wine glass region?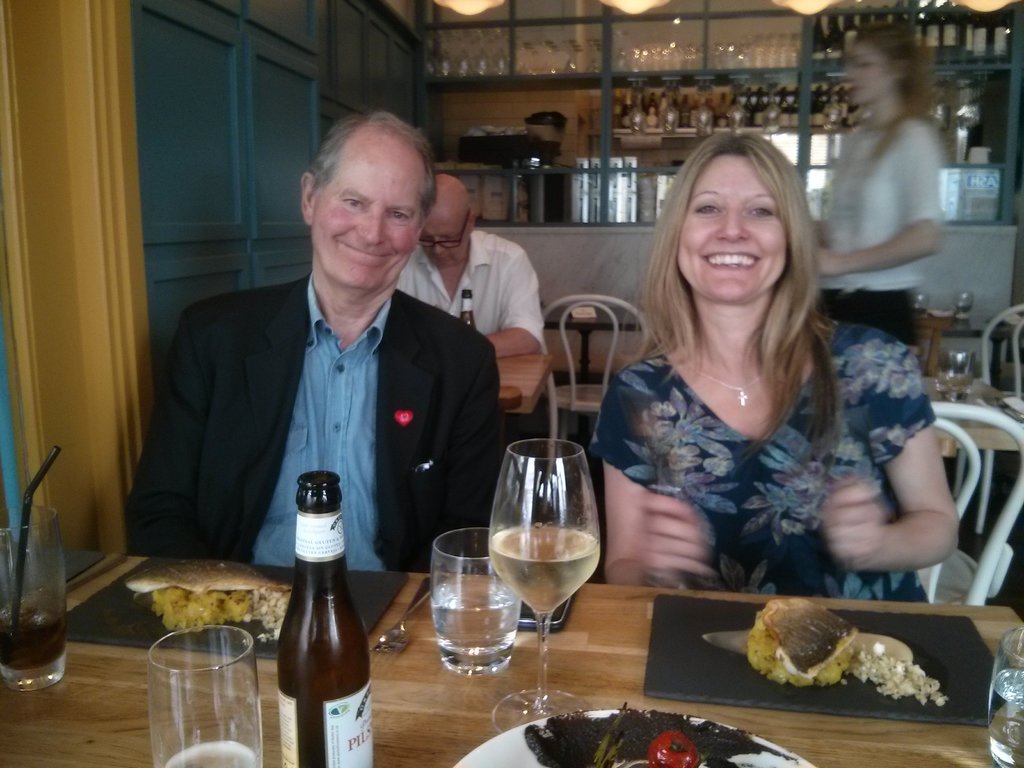
x1=486 y1=441 x2=595 y2=739
